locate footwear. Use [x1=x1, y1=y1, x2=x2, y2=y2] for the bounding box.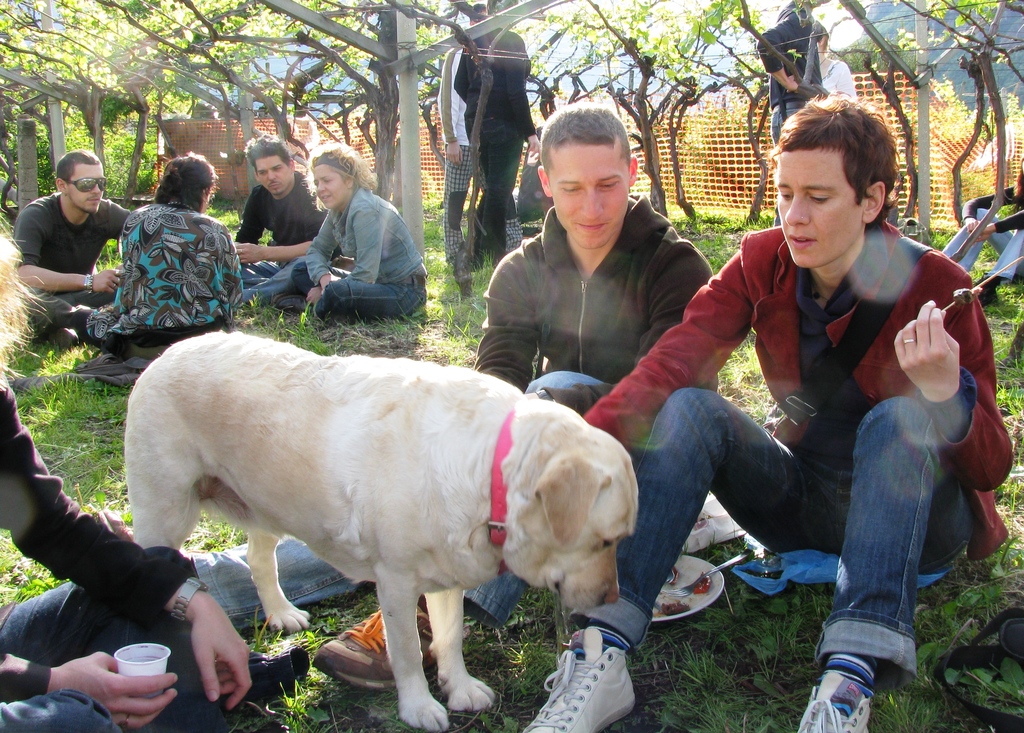
[x1=272, y1=293, x2=317, y2=314].
